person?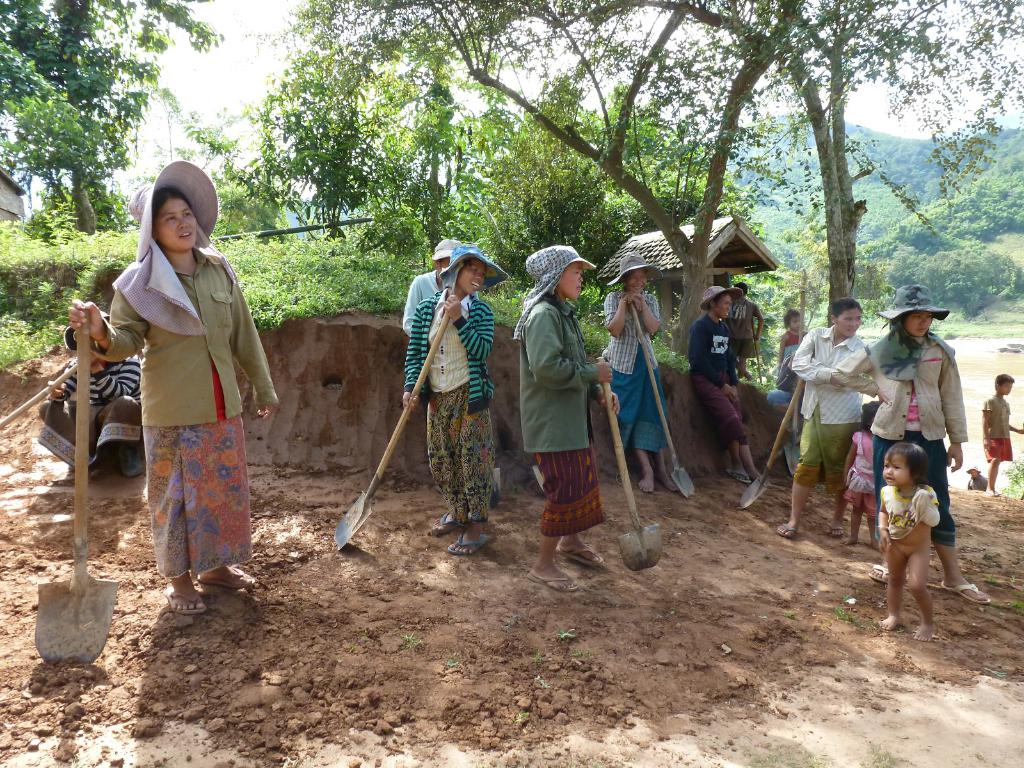
BBox(682, 284, 757, 486)
